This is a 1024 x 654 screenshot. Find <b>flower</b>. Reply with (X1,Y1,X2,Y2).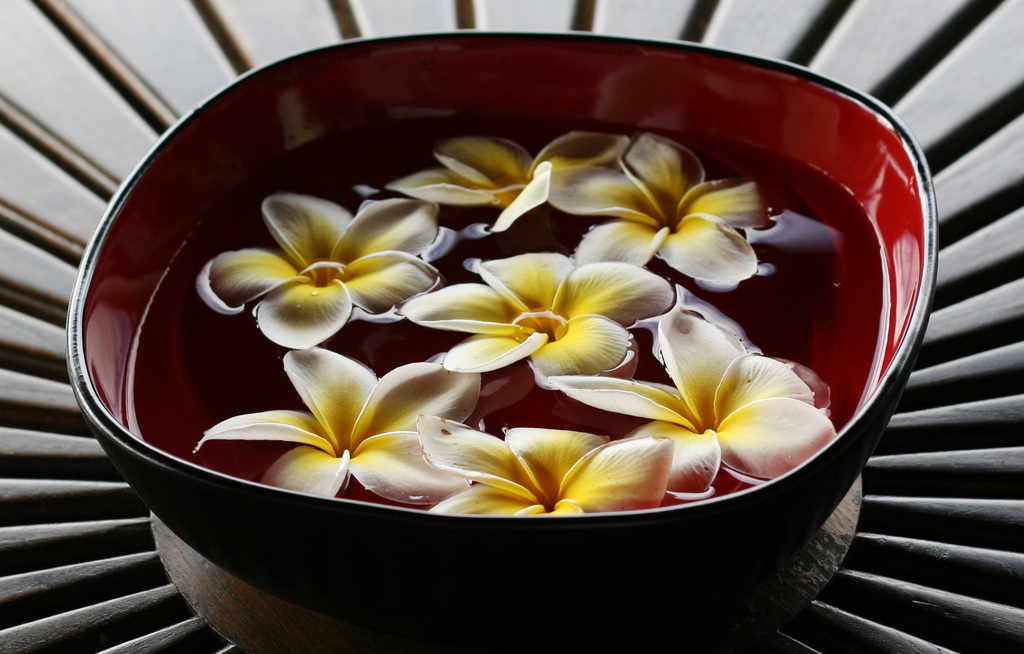
(182,201,429,343).
